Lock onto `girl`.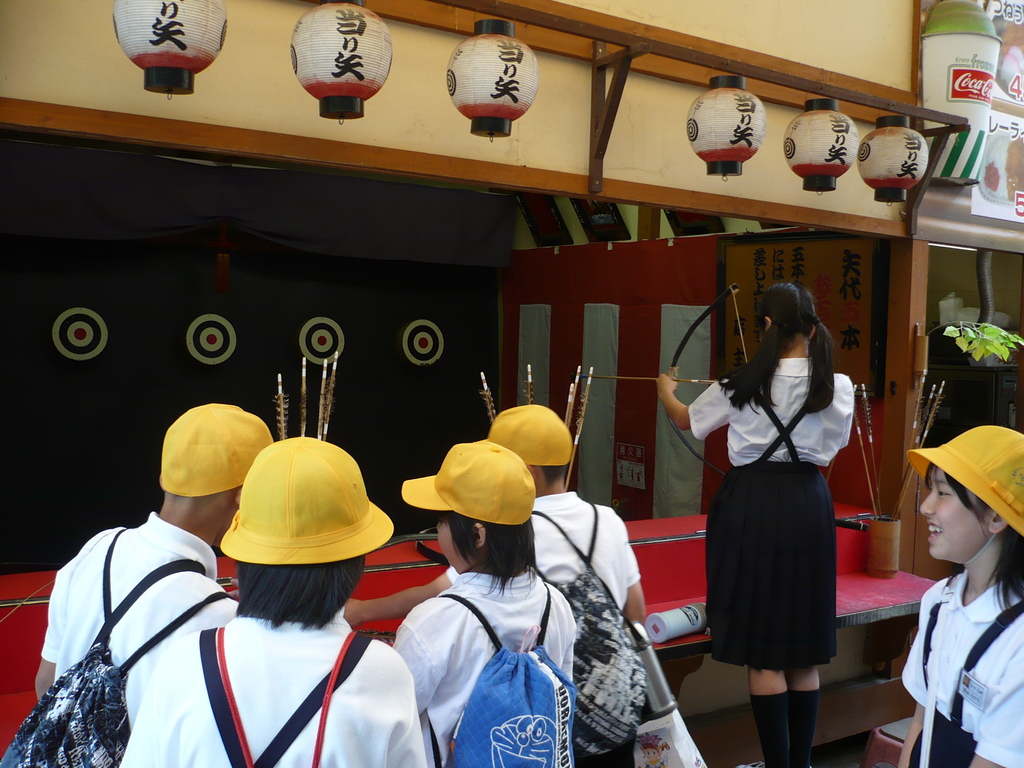
Locked: [901, 425, 1023, 767].
